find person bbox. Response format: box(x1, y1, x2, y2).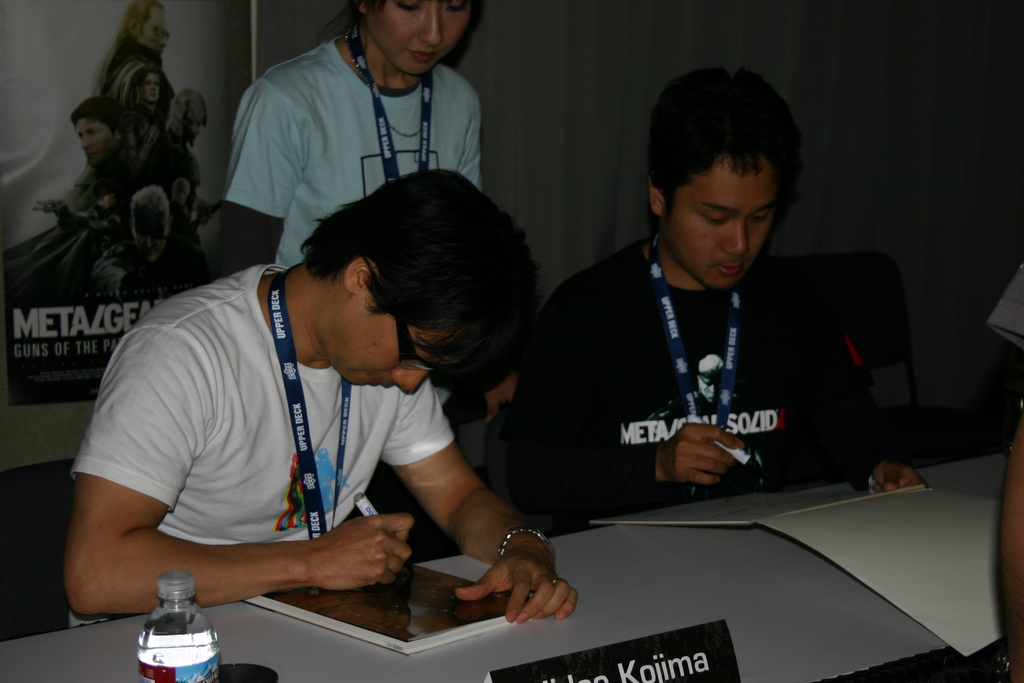
box(220, 0, 486, 279).
